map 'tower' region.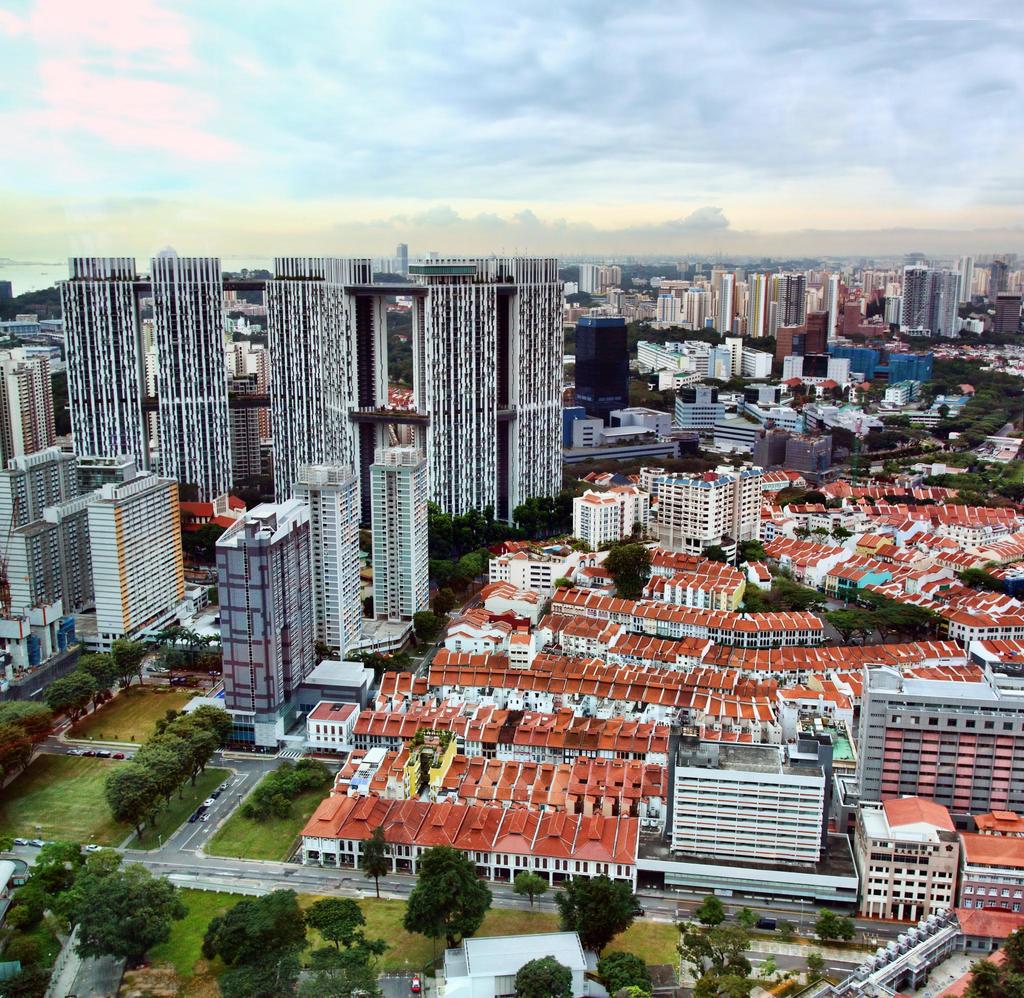
Mapped to left=0, top=439, right=90, bottom=610.
